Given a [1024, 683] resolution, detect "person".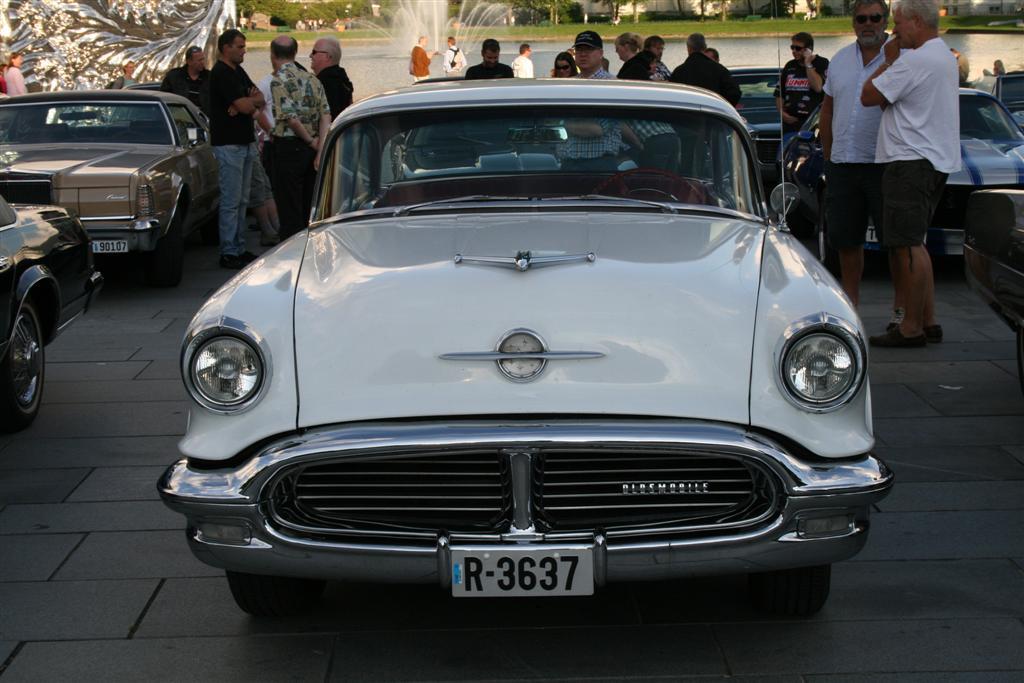
l=808, t=3, r=897, b=309.
